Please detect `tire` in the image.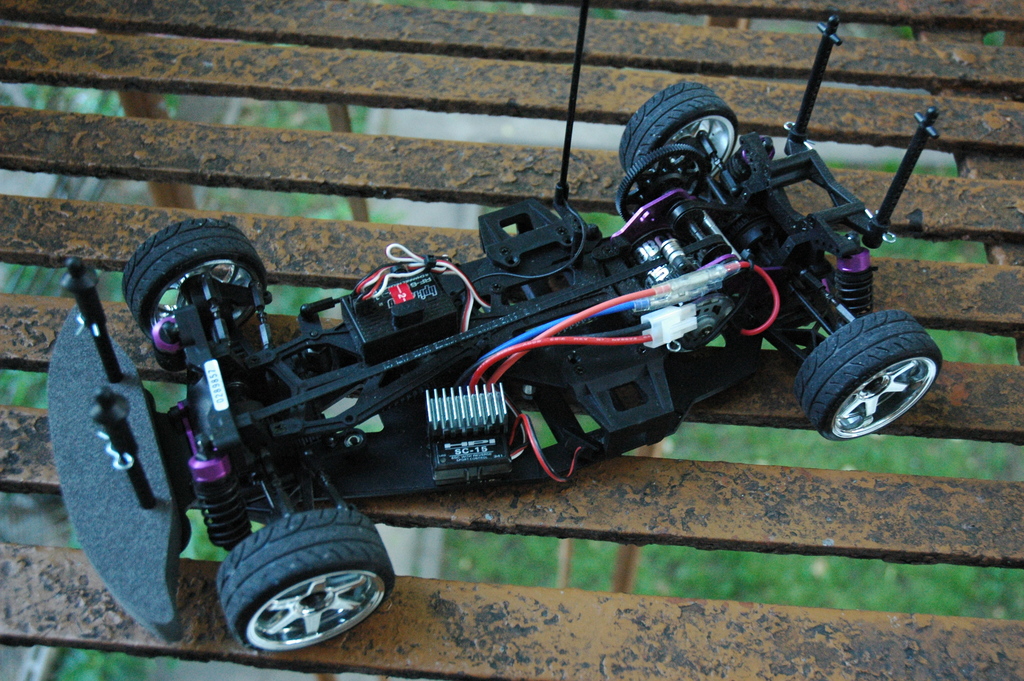
[x1=789, y1=317, x2=941, y2=441].
